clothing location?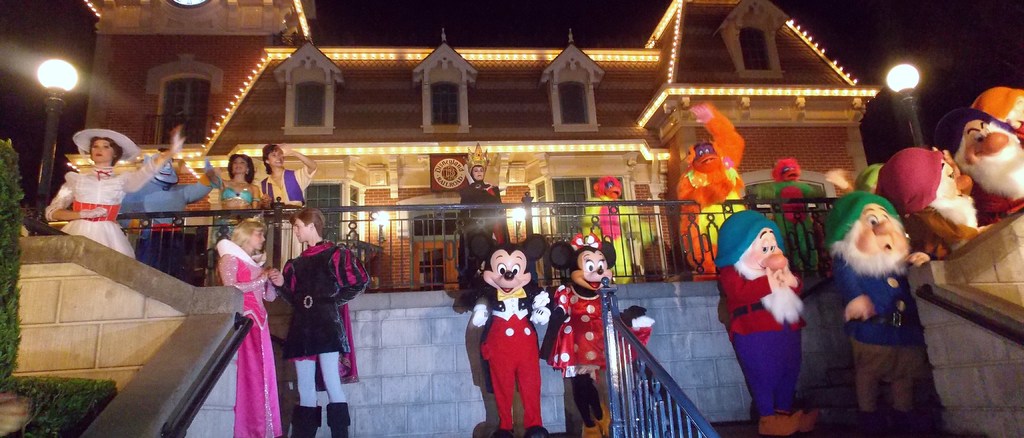
831/255/926/418
